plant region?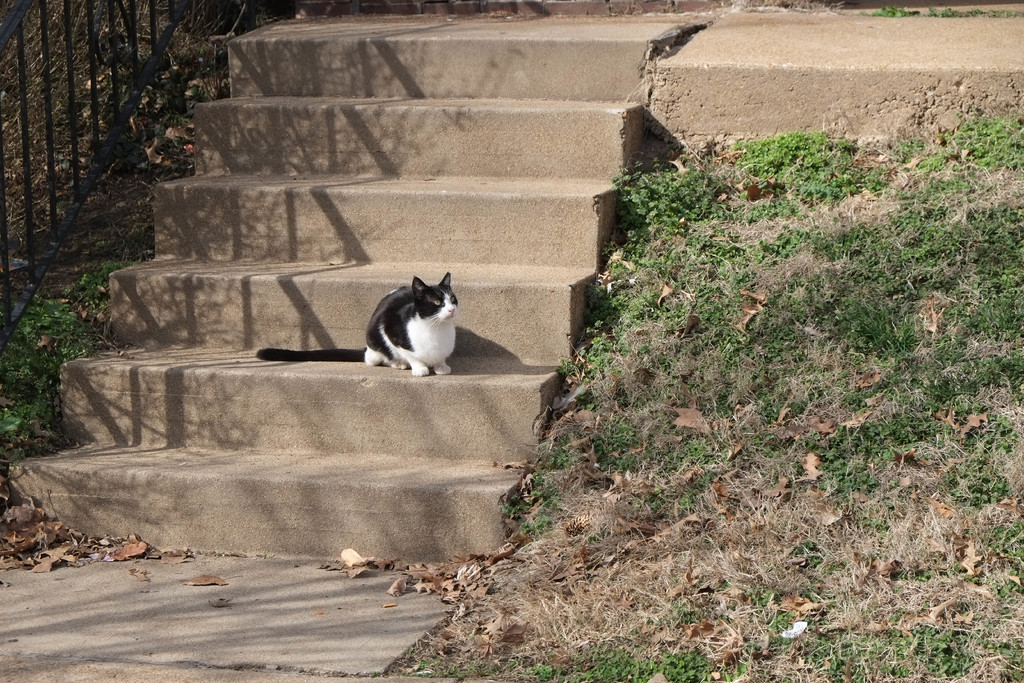
620,170,698,235
